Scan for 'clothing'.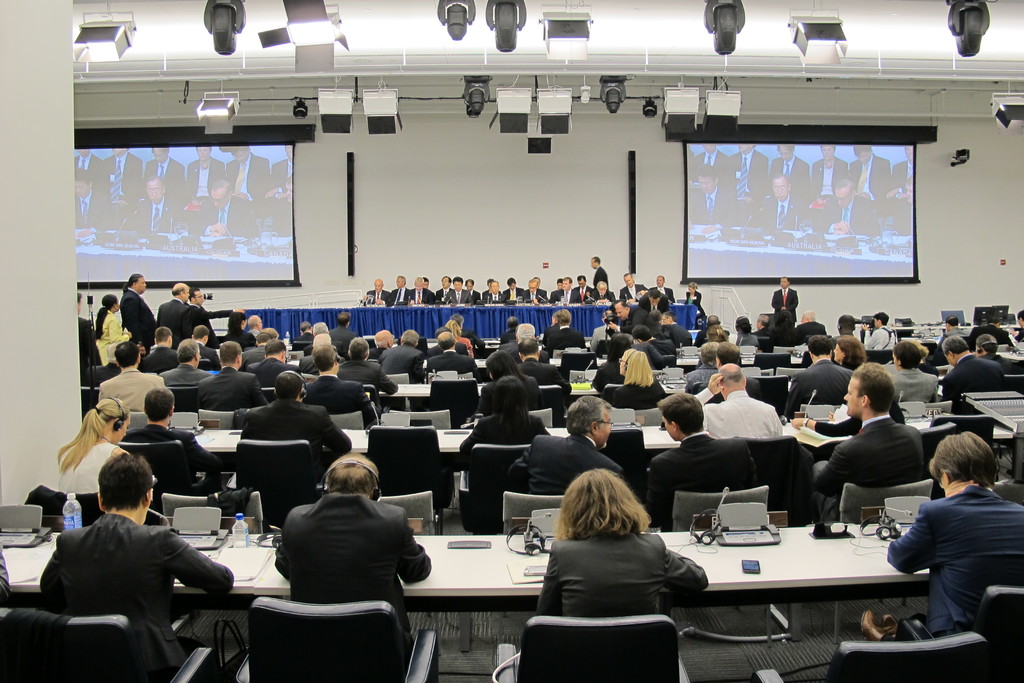
Scan result: x1=888 y1=366 x2=941 y2=406.
